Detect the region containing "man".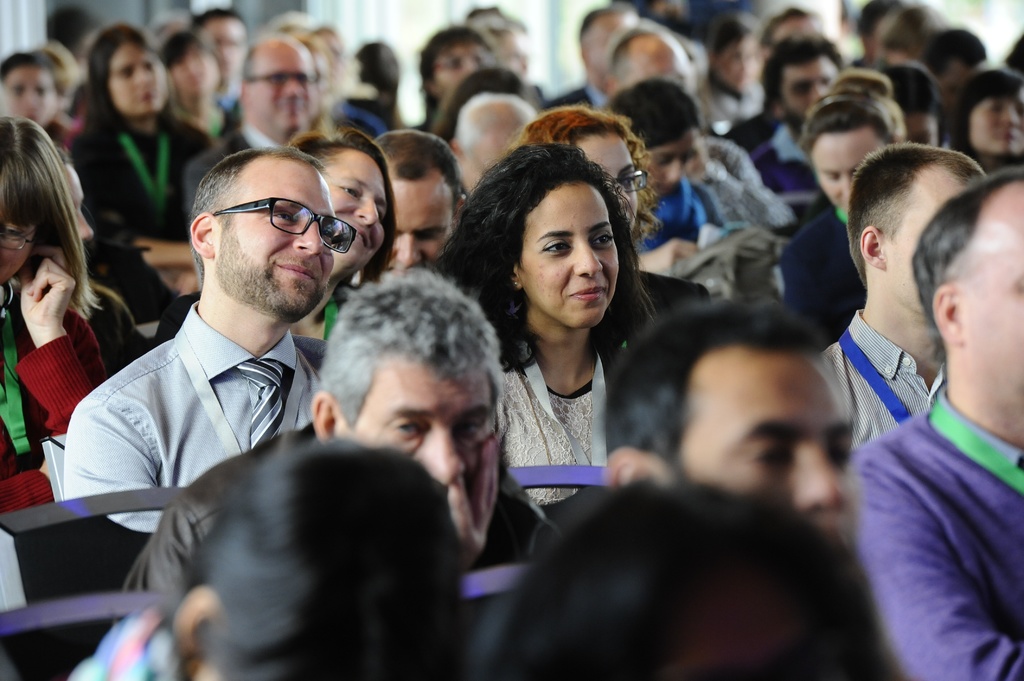
left=829, top=138, right=991, bottom=464.
